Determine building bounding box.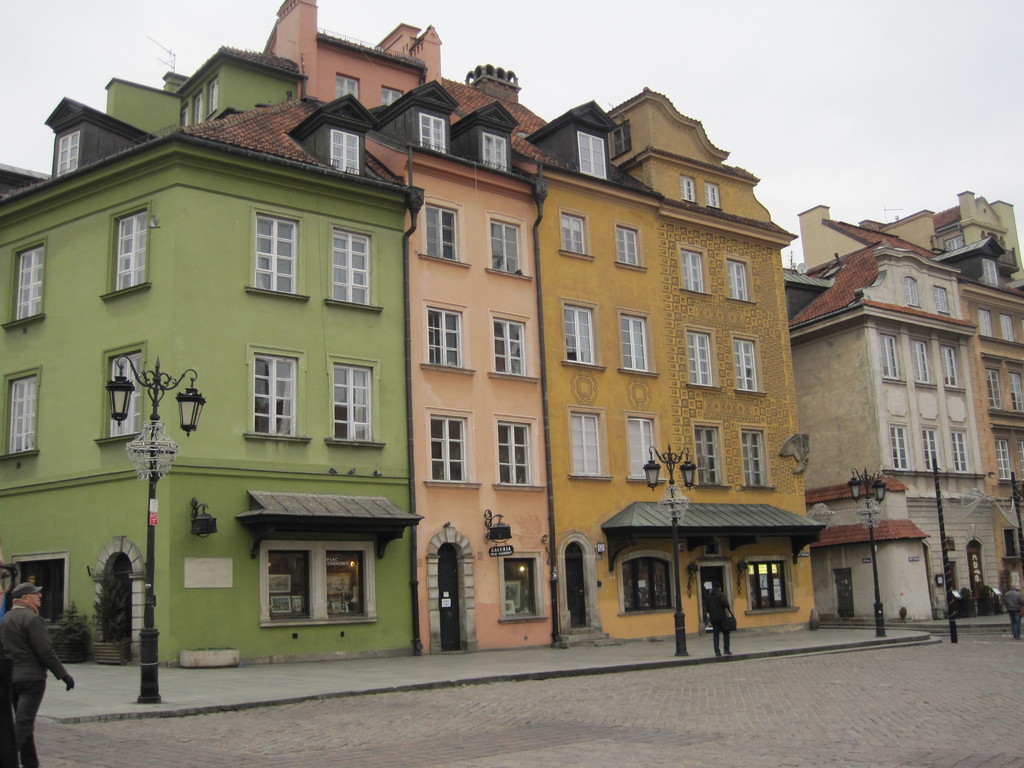
Determined: [left=540, top=81, right=817, bottom=641].
